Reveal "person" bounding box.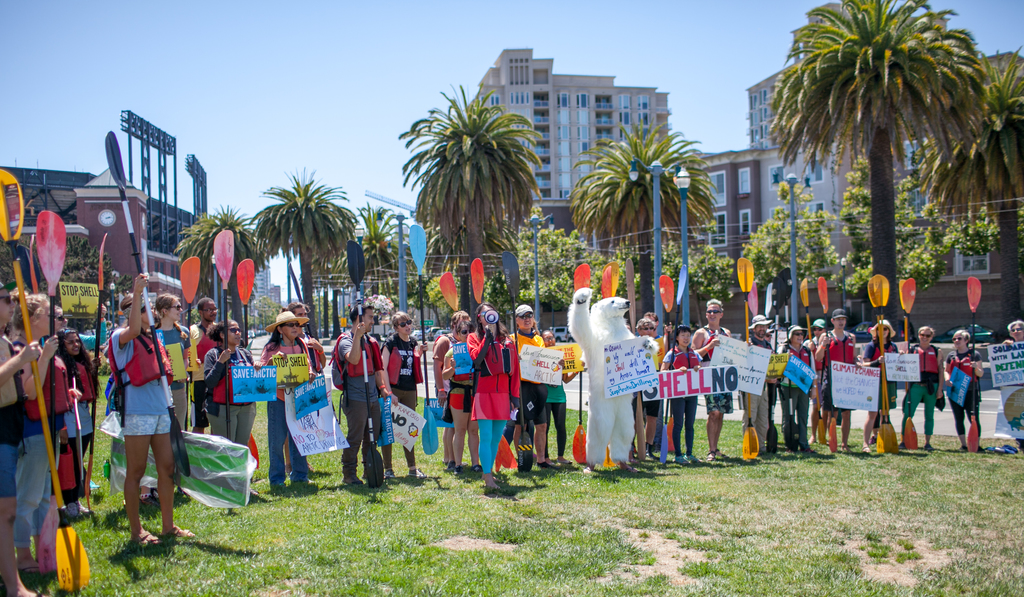
Revealed: 108/273/193/543.
